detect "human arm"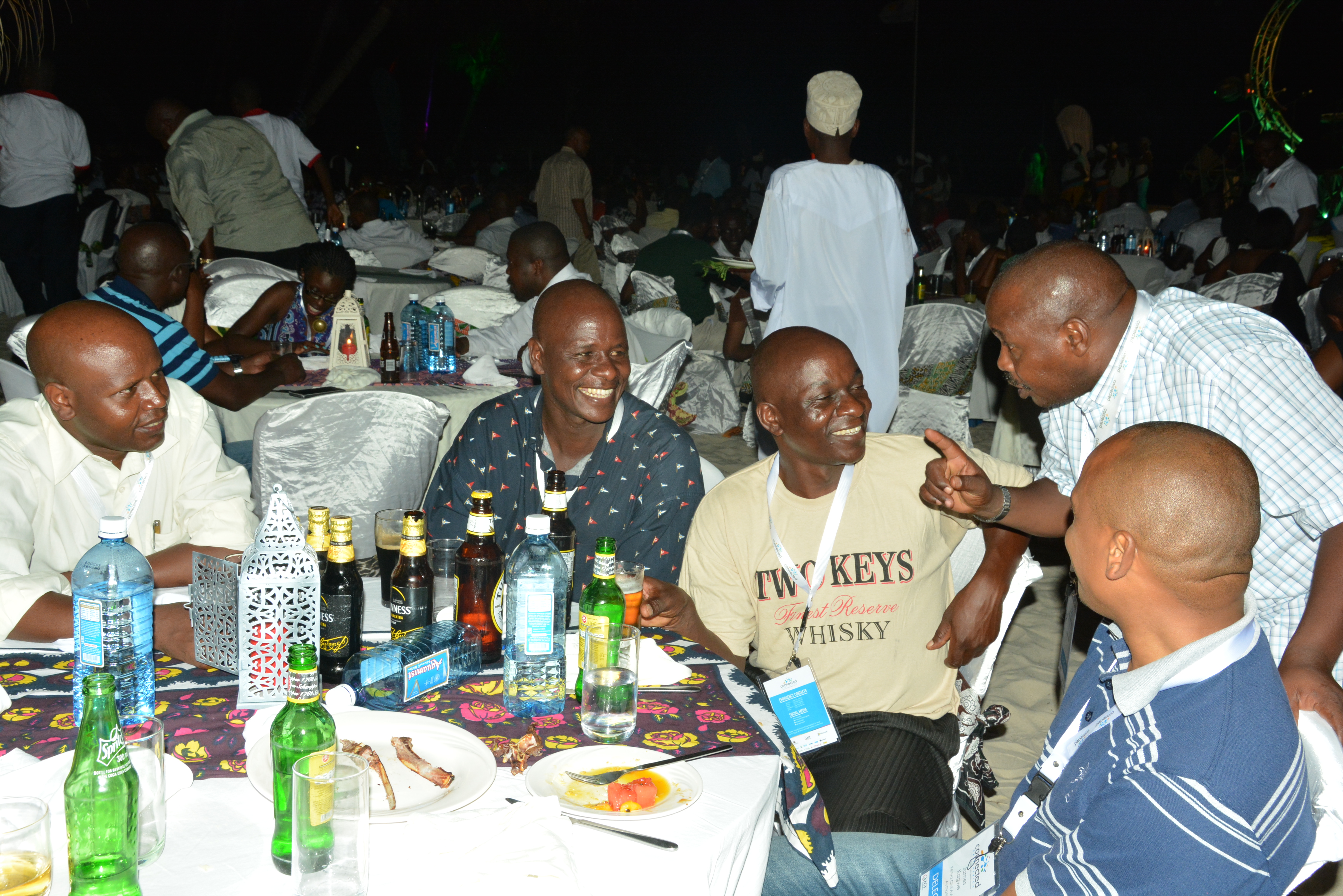
215:87:233:112
